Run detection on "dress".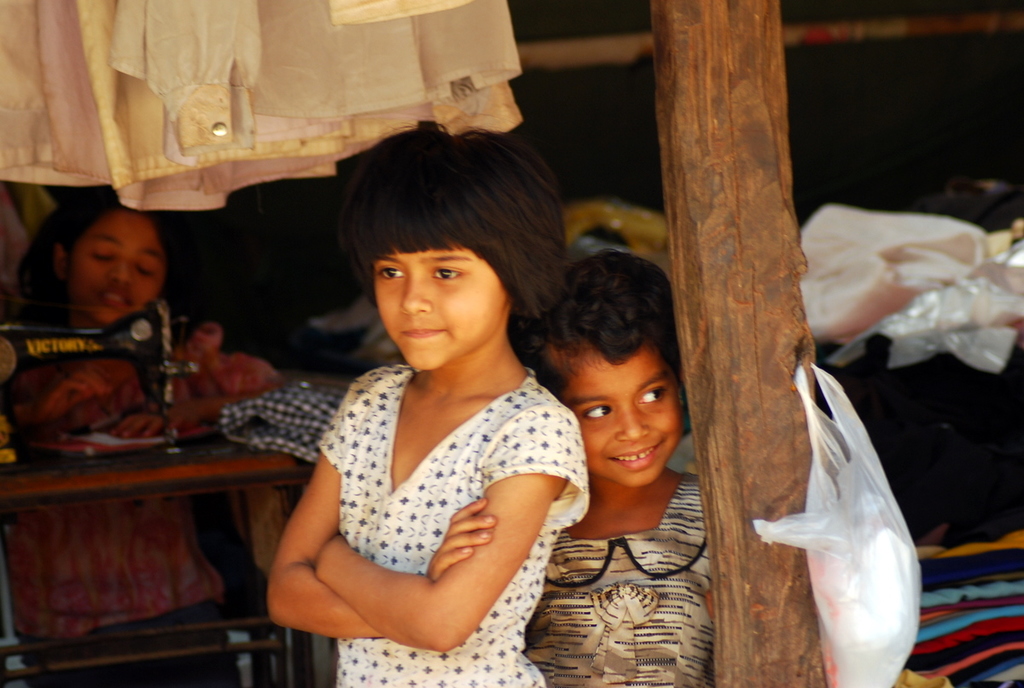
Result: crop(0, 361, 257, 687).
